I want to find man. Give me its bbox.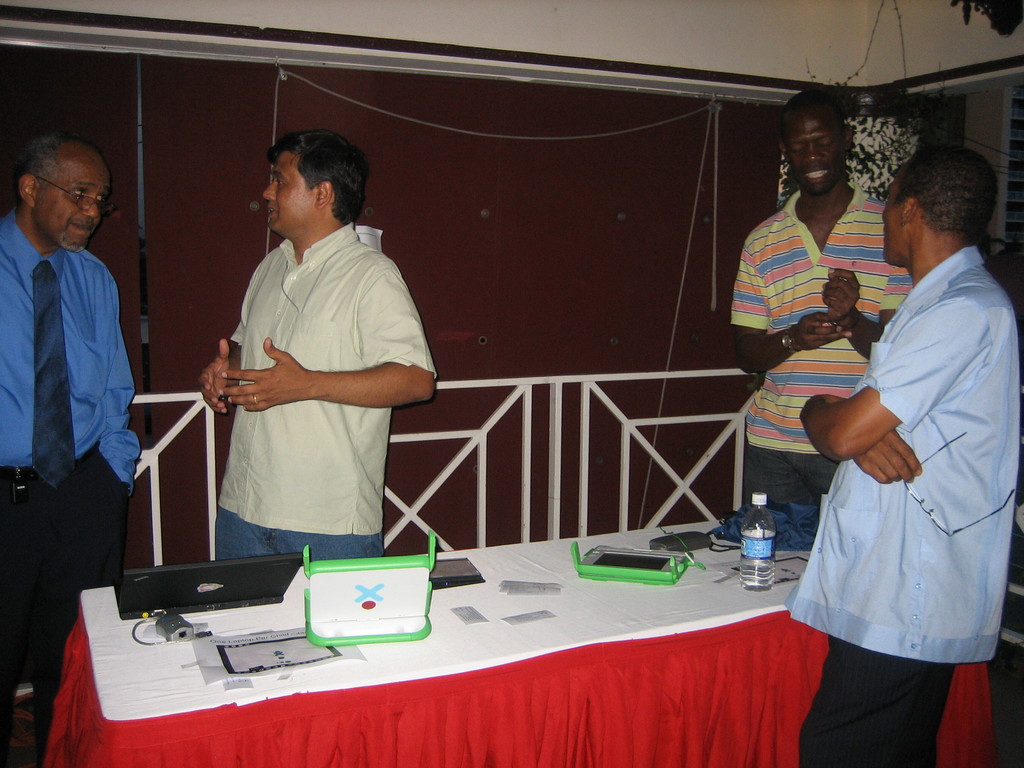
801:102:1016:760.
